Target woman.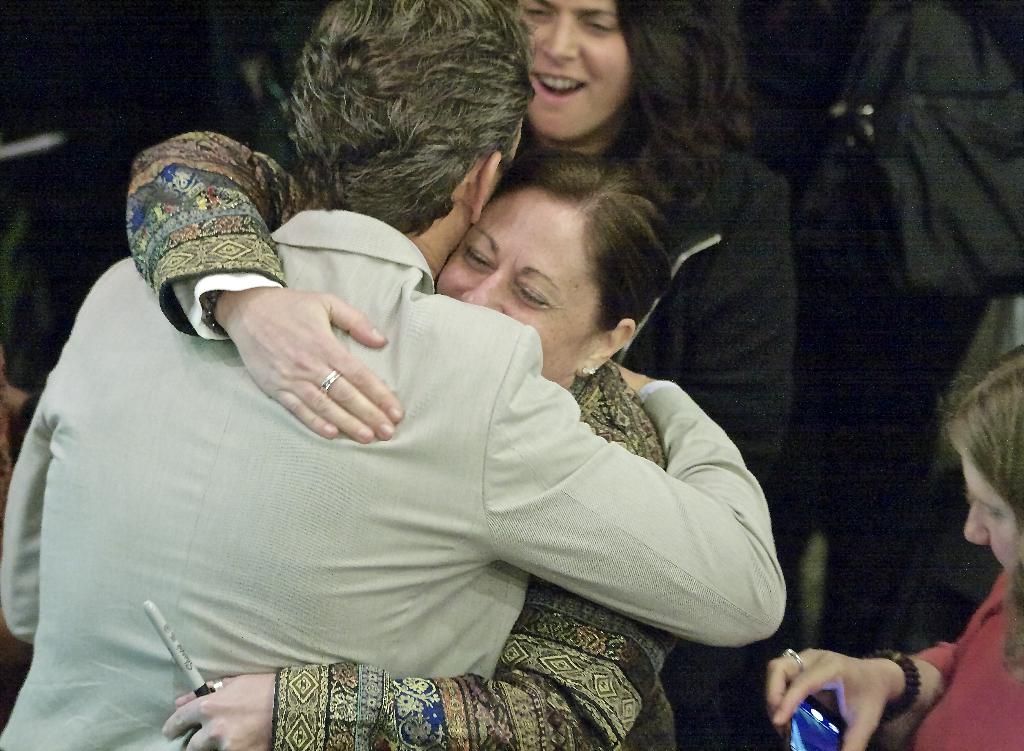
Target region: select_region(767, 342, 1023, 750).
